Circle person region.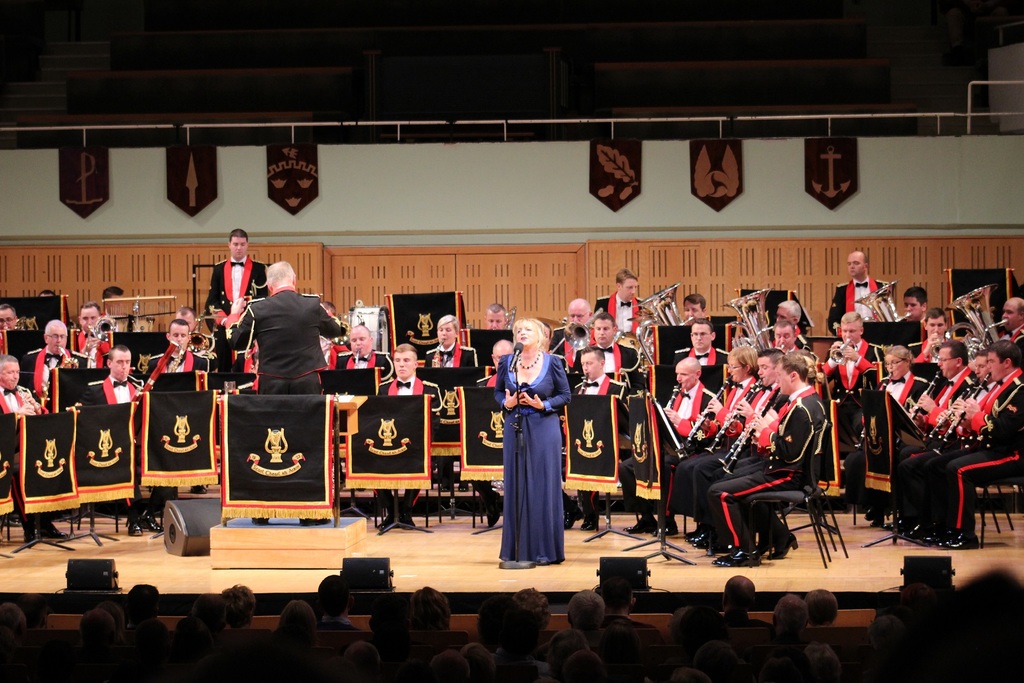
Region: BBox(227, 260, 342, 529).
